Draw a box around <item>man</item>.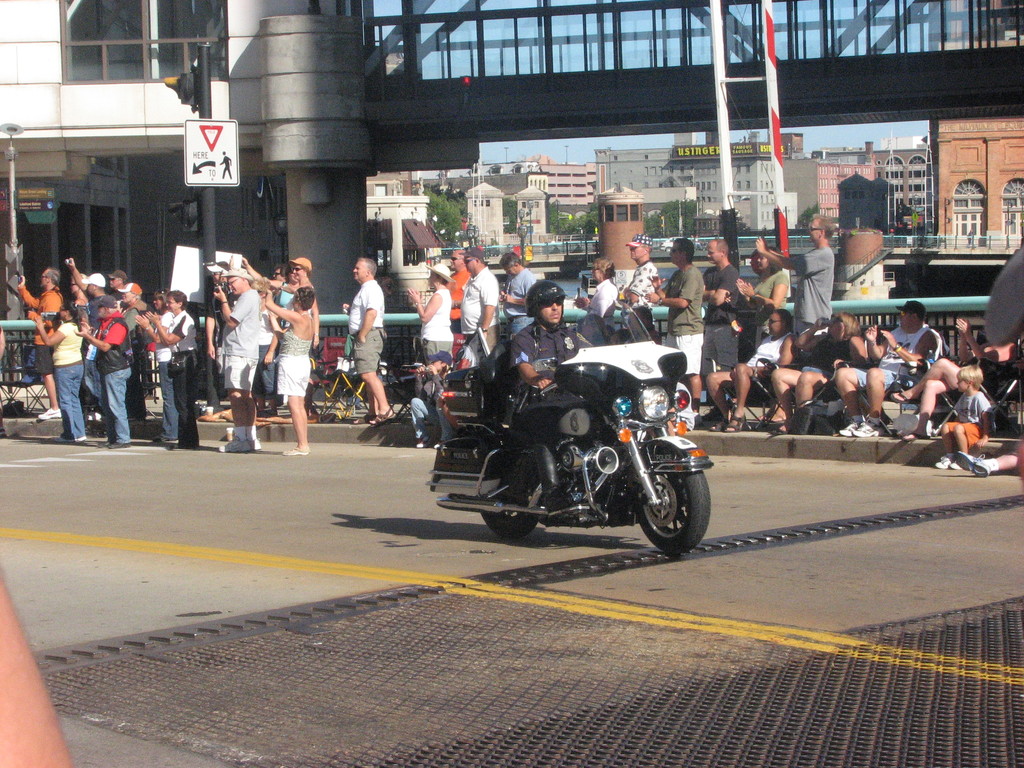
bbox(619, 236, 659, 348).
